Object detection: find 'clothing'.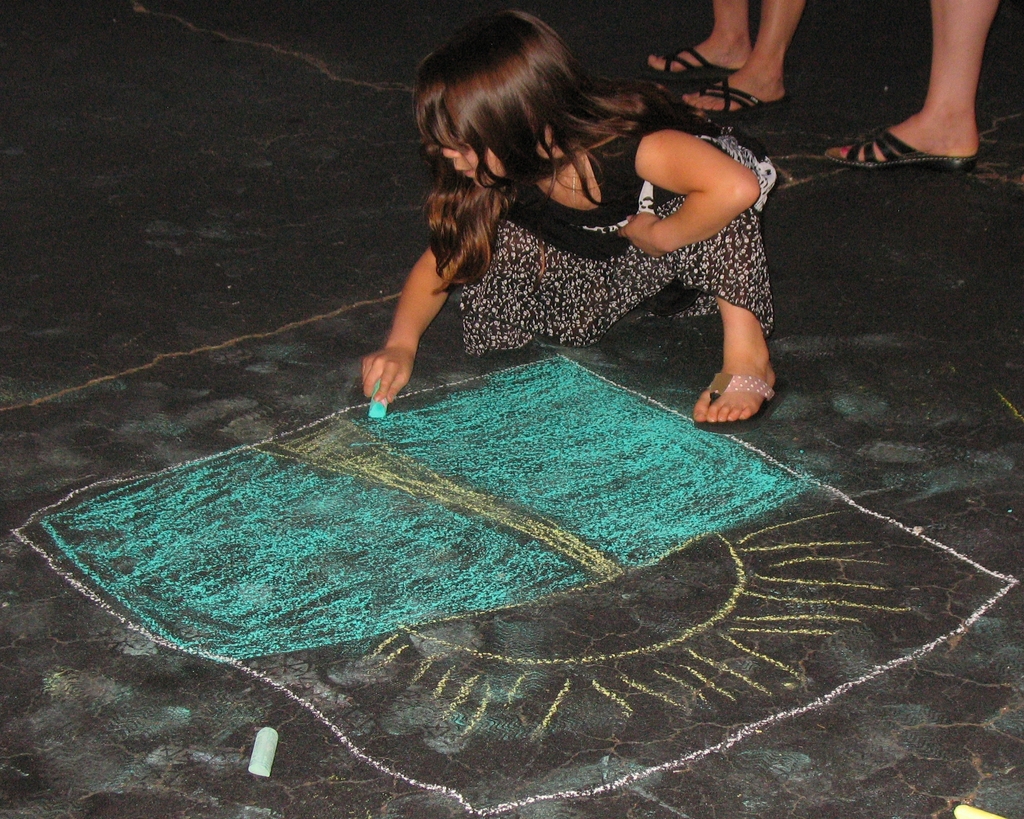
x1=367 y1=137 x2=769 y2=367.
